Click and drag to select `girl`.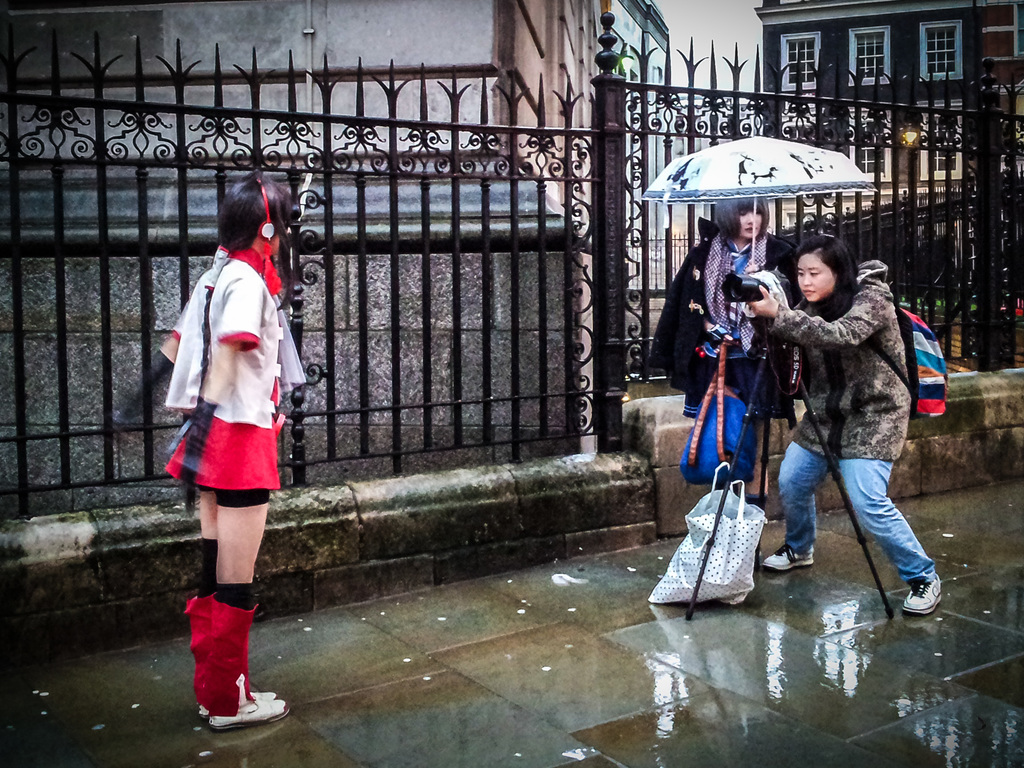
Selection: bbox=[102, 165, 309, 729].
